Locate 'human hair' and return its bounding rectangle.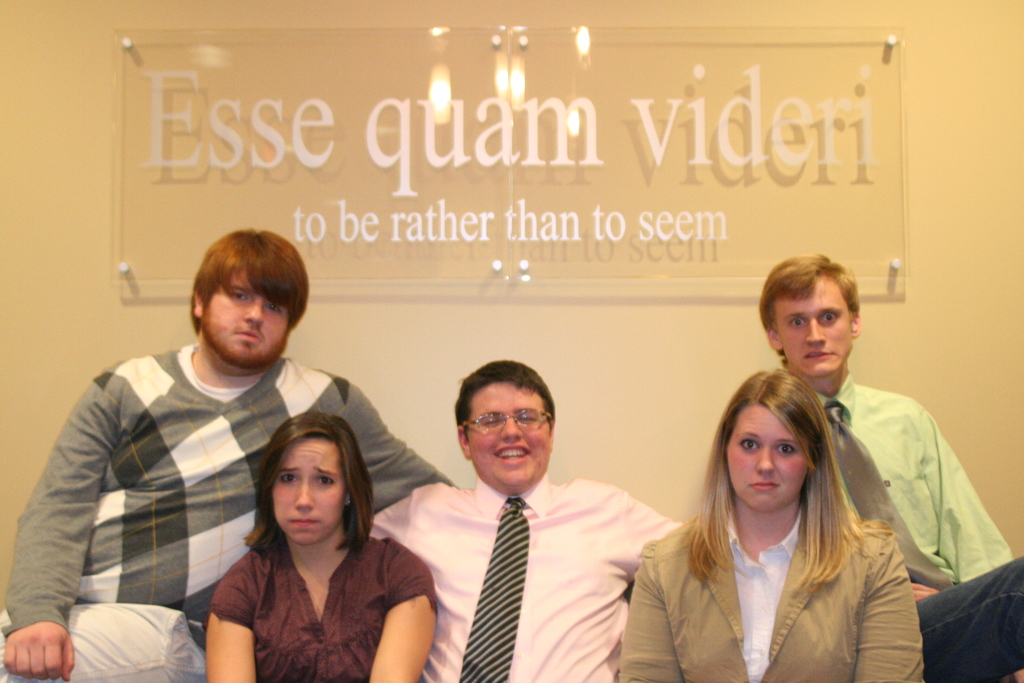
452:357:559:442.
